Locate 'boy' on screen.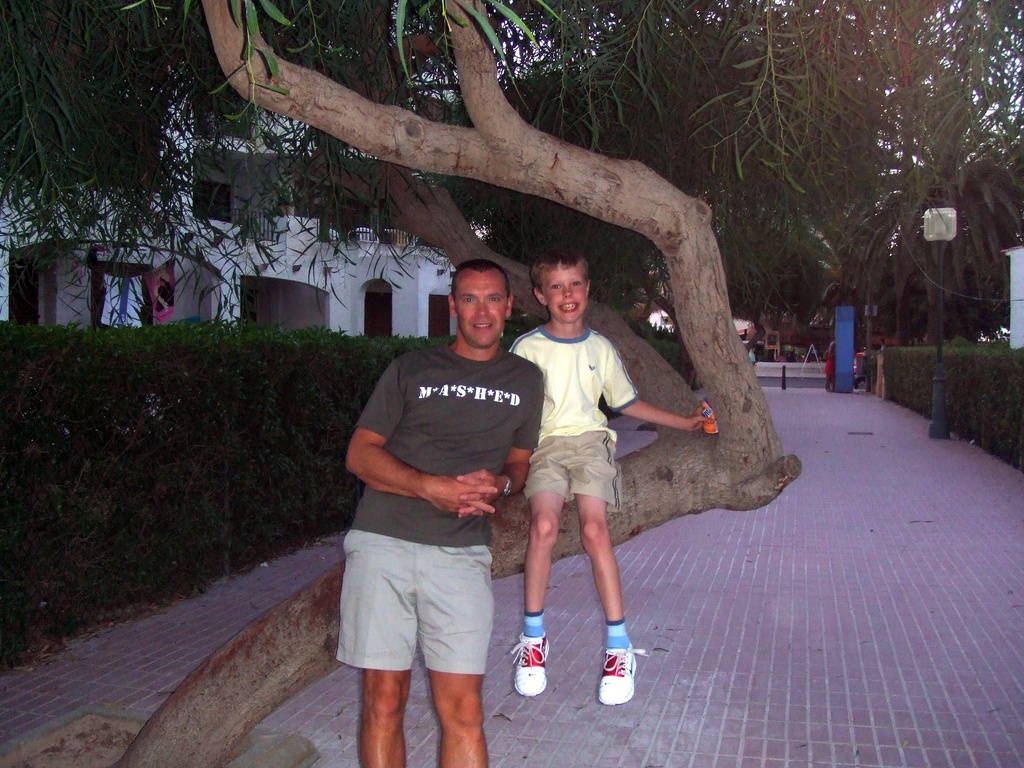
On screen at (499,249,714,669).
